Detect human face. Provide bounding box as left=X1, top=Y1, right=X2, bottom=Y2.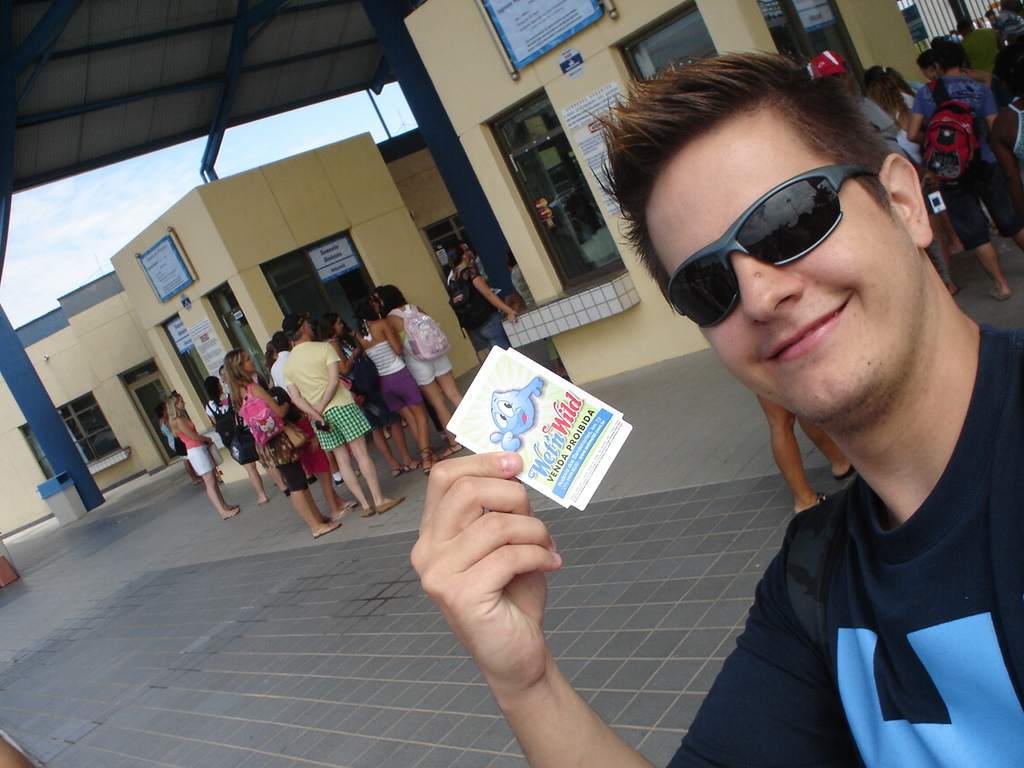
left=302, top=321, right=318, bottom=337.
